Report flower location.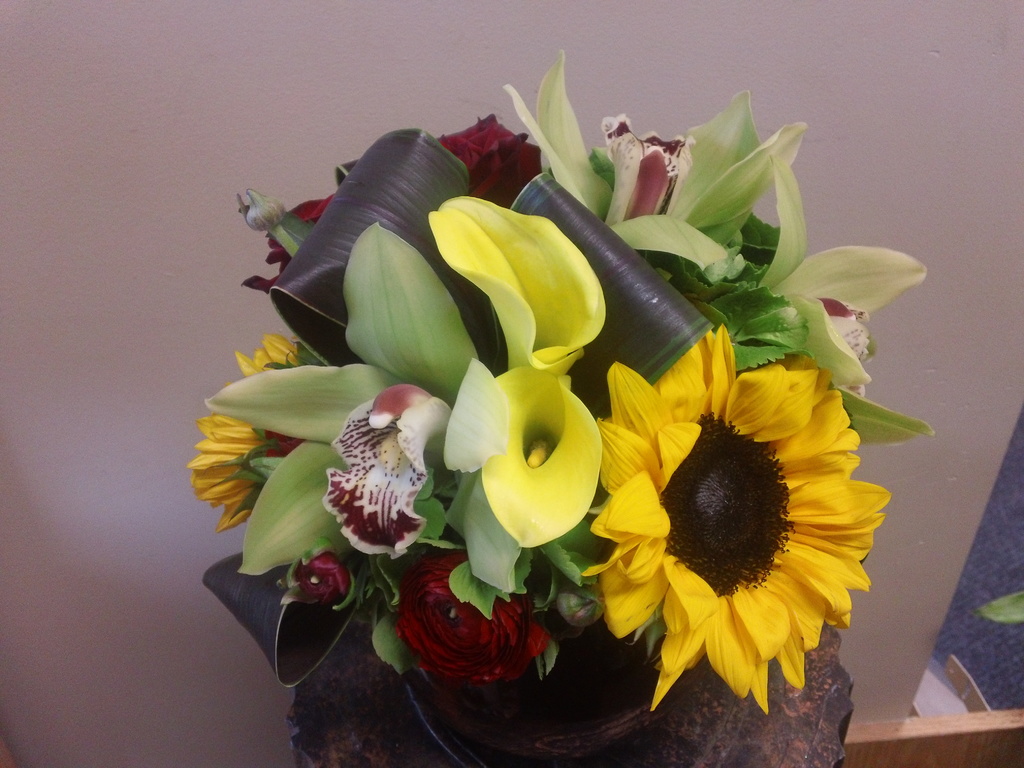
Report: left=248, top=109, right=550, bottom=284.
